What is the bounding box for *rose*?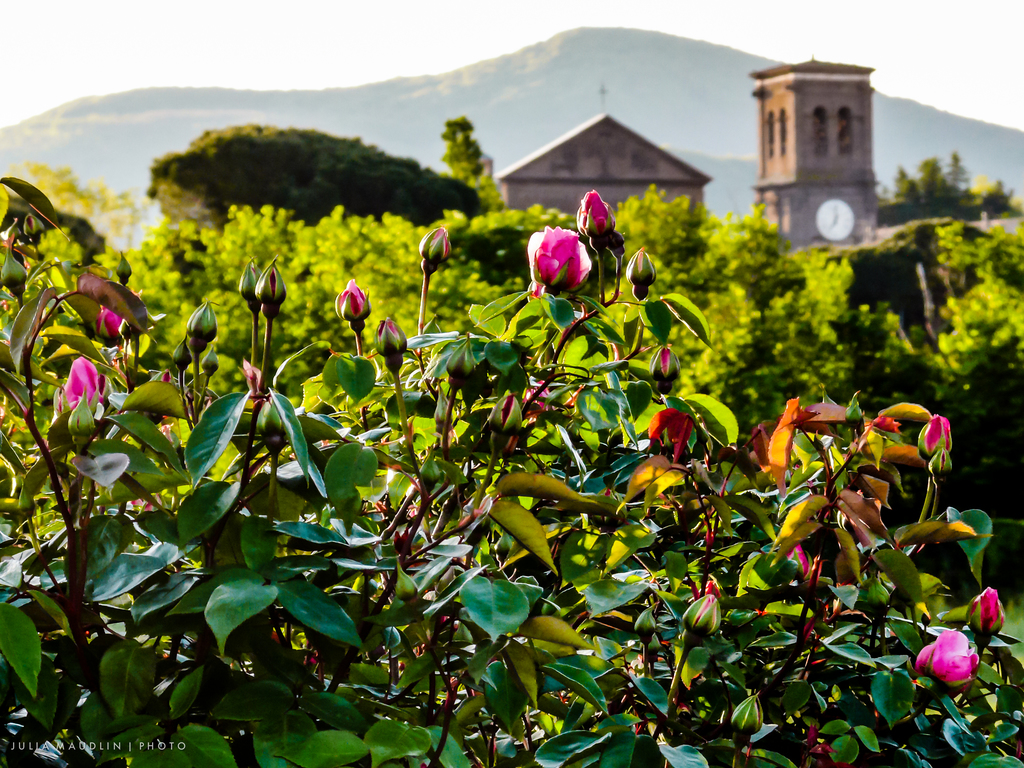
bbox(529, 224, 593, 294).
